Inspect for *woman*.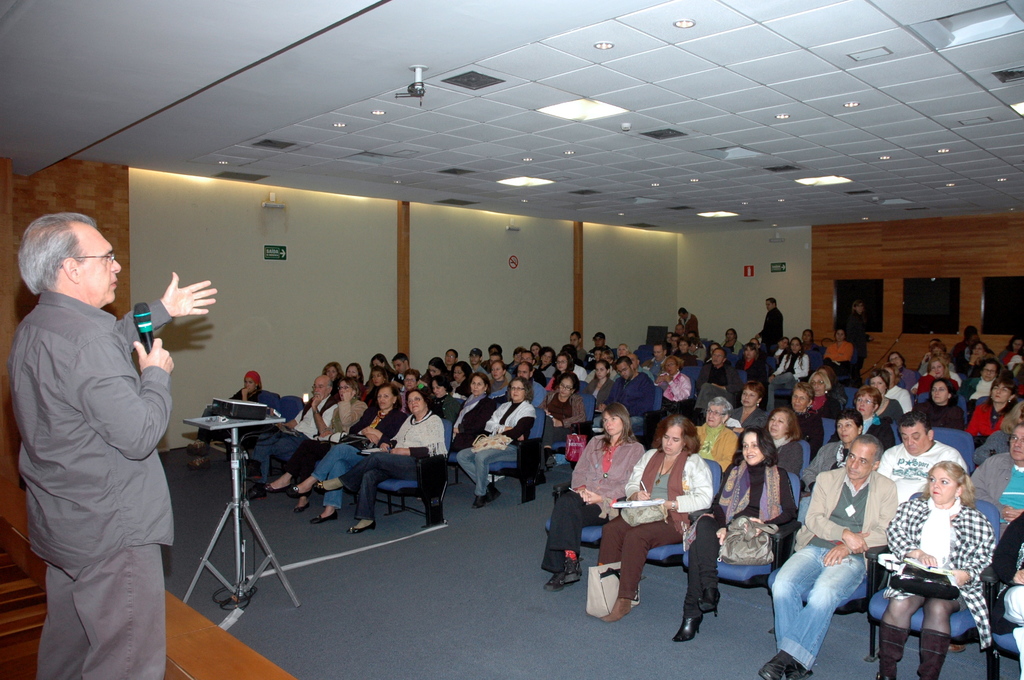
Inspection: <box>734,386,777,423</box>.
